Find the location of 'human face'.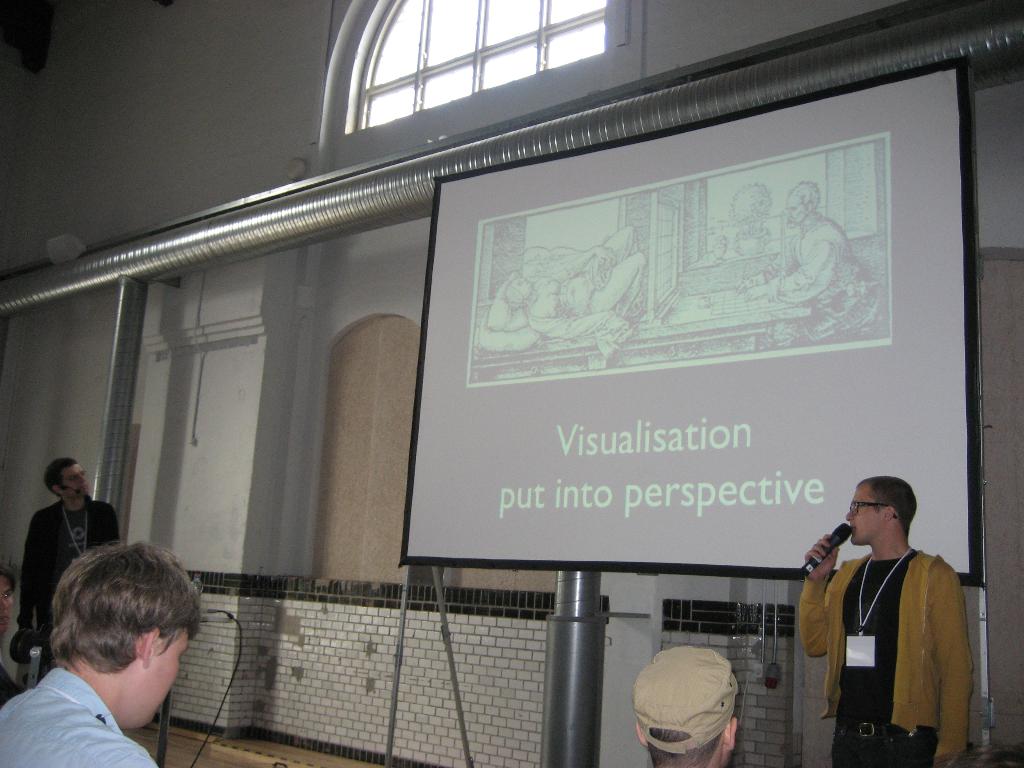
Location: bbox=(846, 488, 884, 547).
